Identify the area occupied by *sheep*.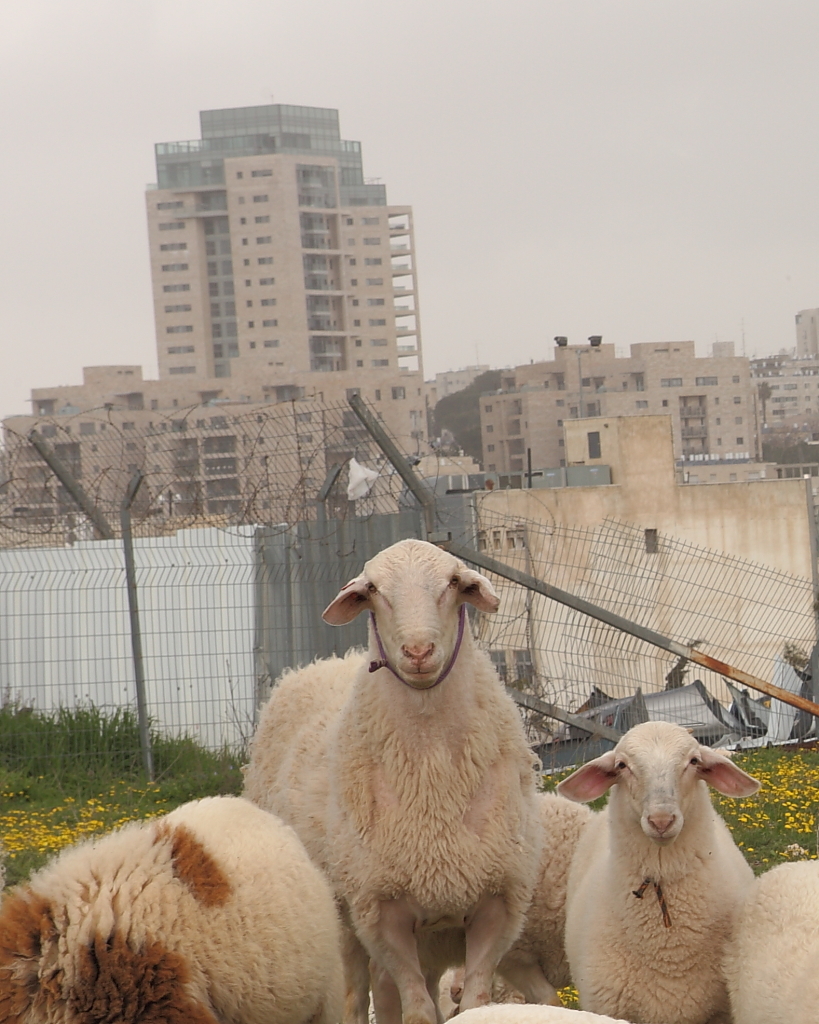
Area: [left=364, top=781, right=602, bottom=1023].
